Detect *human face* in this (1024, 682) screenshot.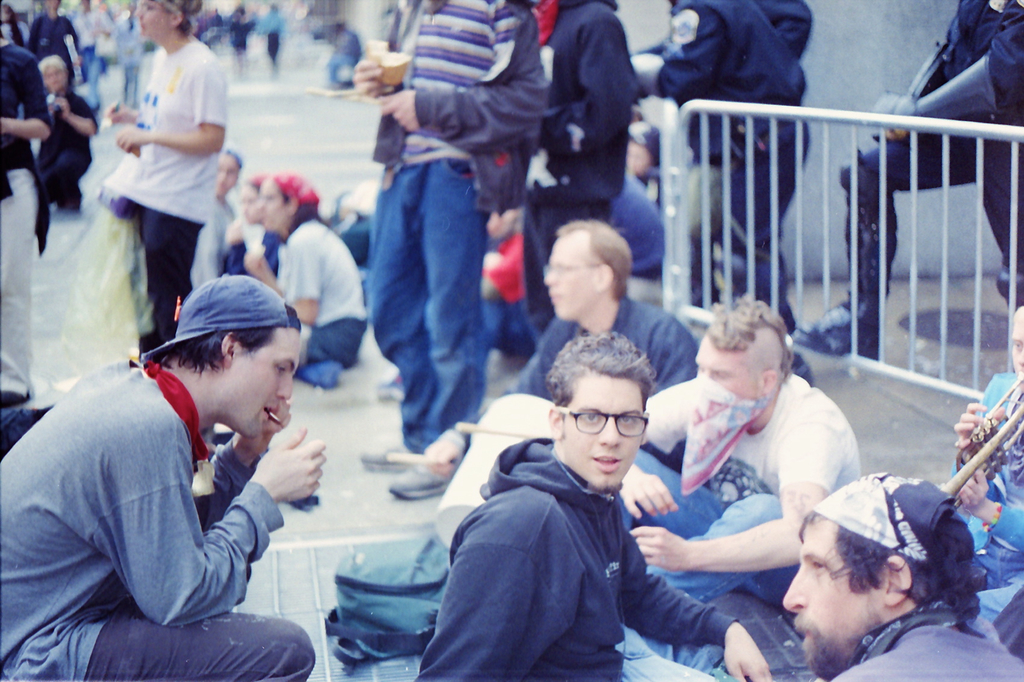
Detection: rect(546, 233, 609, 314).
